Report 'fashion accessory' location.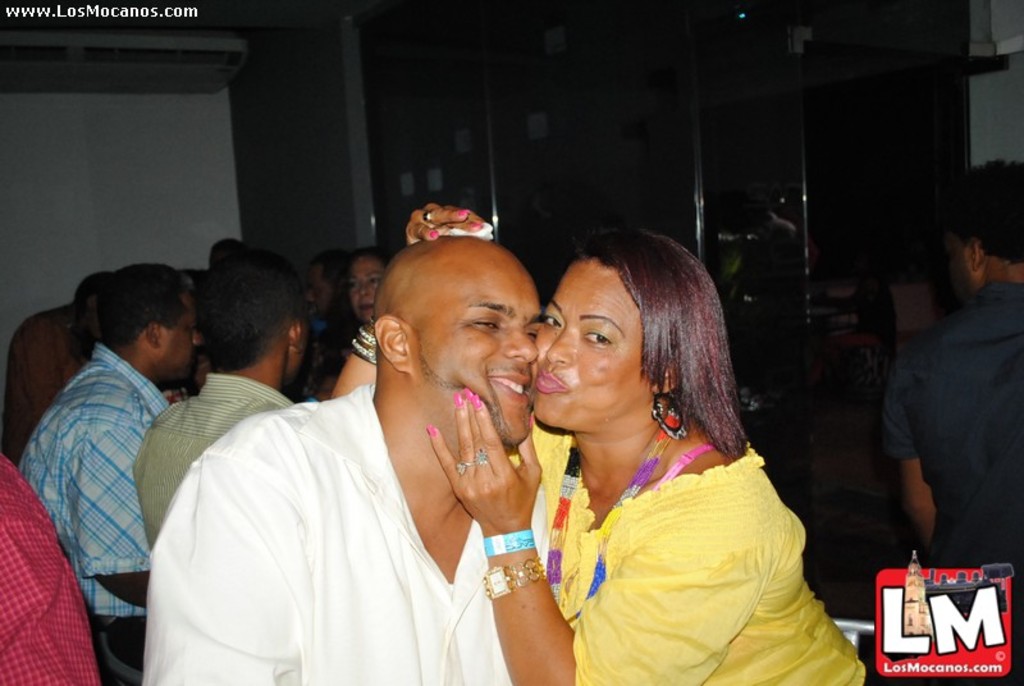
Report: bbox=(479, 553, 547, 599).
